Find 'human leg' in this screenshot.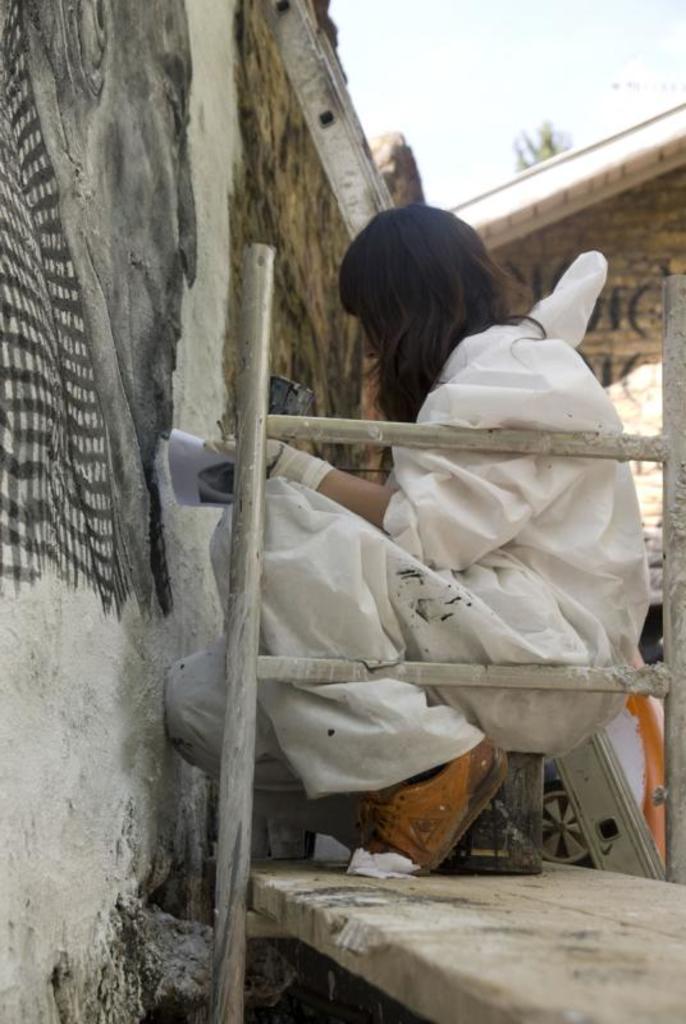
The bounding box for 'human leg' is [210, 477, 596, 861].
